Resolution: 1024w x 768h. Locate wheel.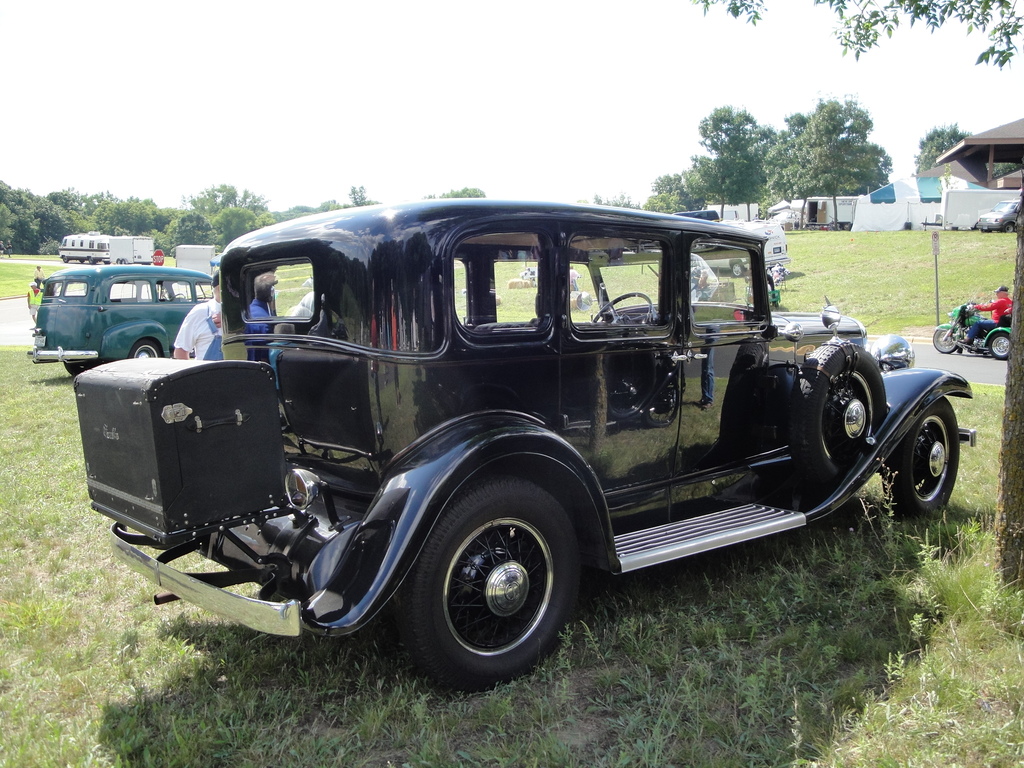
bbox=[78, 260, 84, 265].
